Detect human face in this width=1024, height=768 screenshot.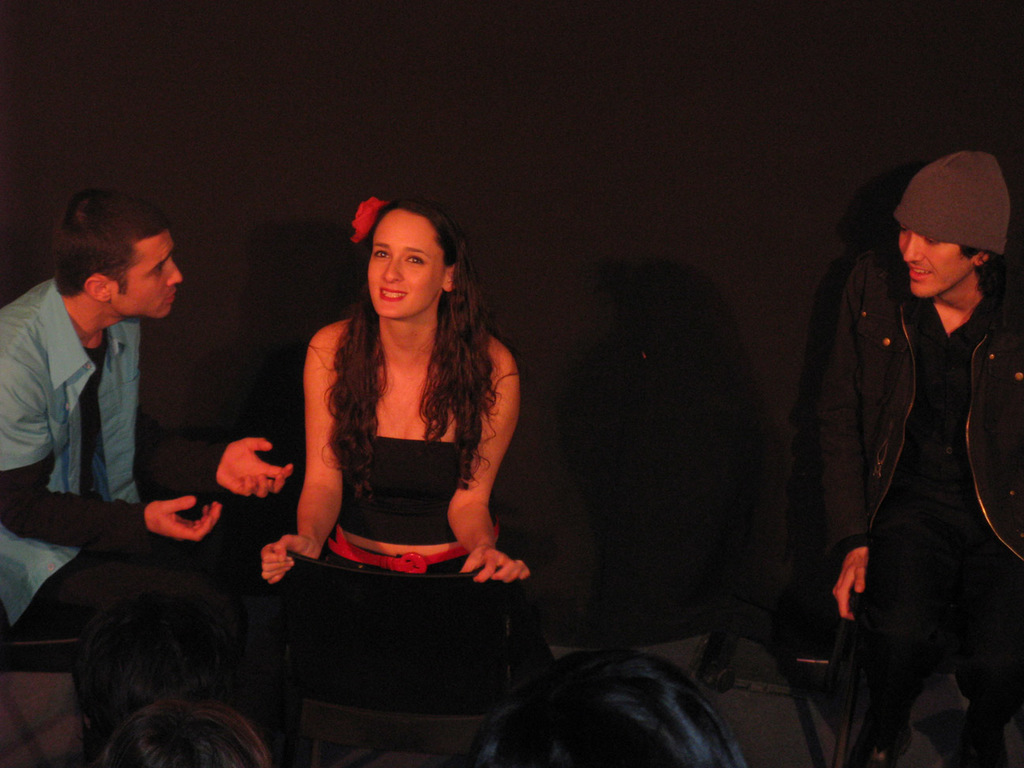
Detection: (367,207,439,318).
